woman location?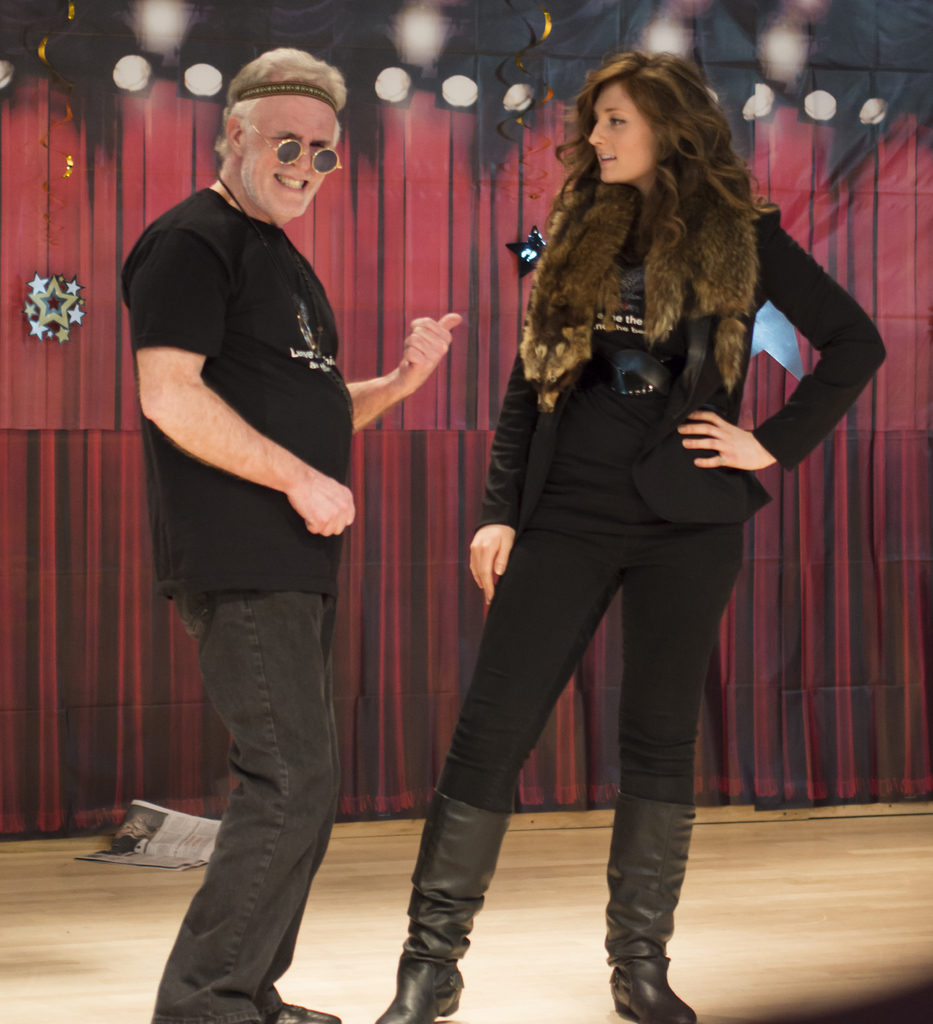
locate(377, 49, 882, 1023)
